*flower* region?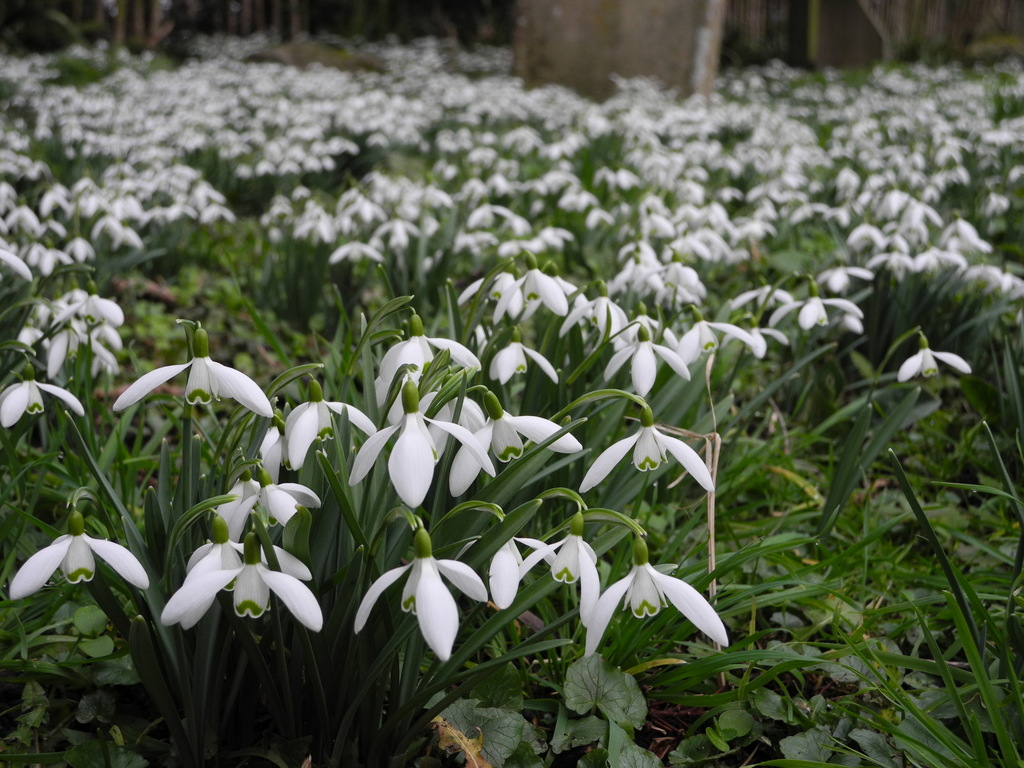
pyautogui.locateOnScreen(341, 408, 499, 511)
